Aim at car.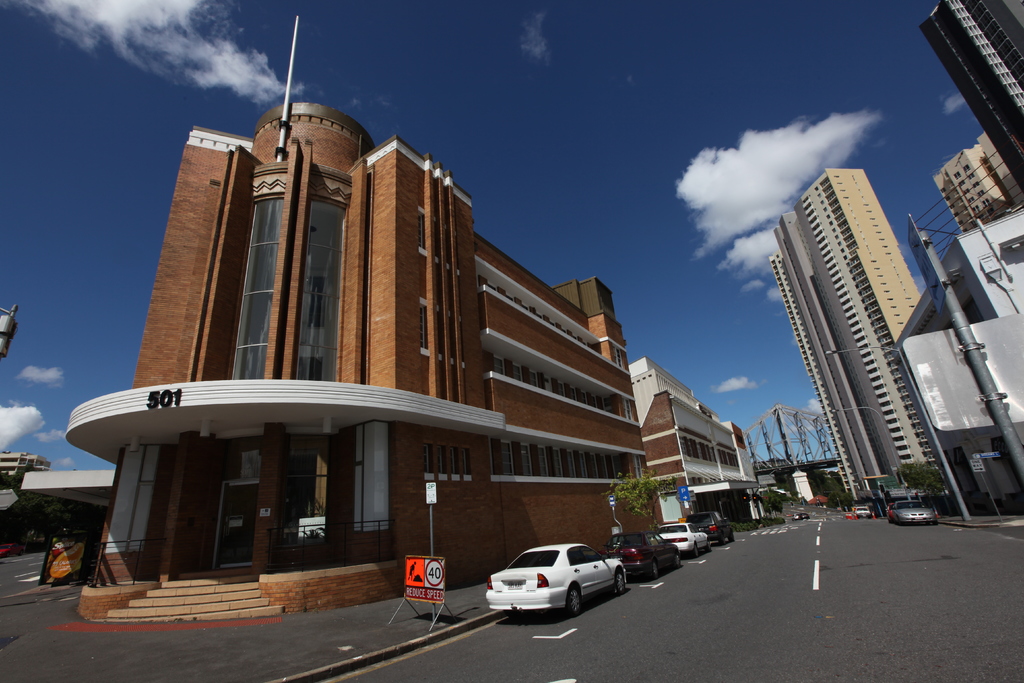
Aimed at x1=600, y1=531, x2=681, y2=576.
